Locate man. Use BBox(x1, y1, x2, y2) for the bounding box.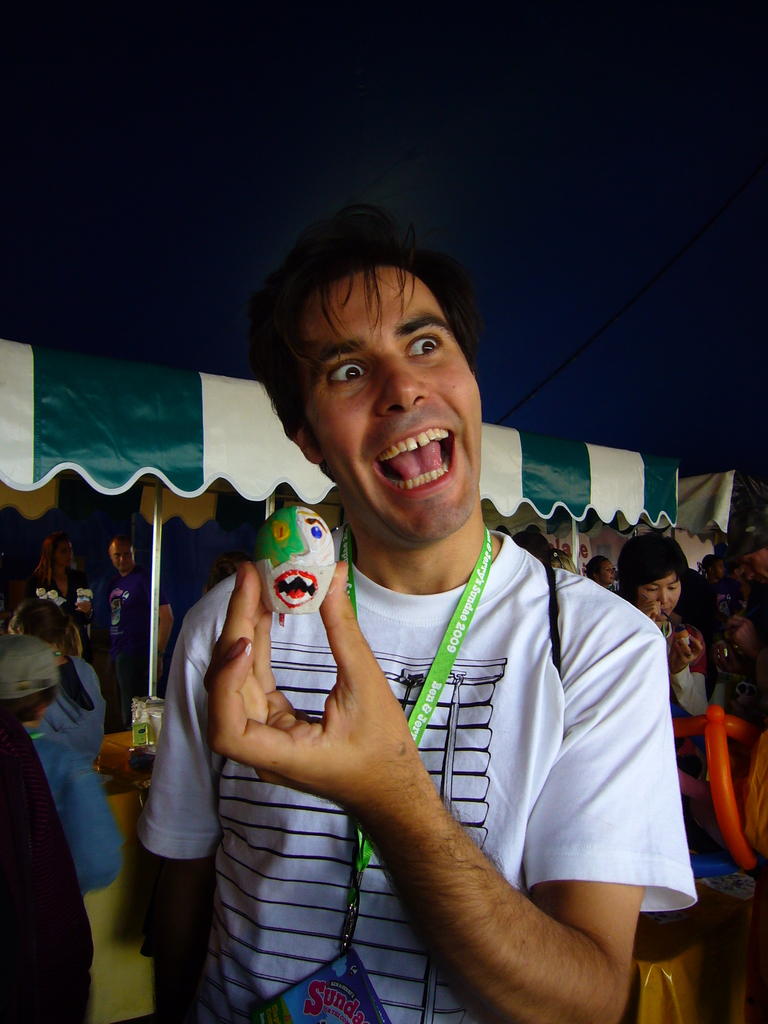
BBox(724, 514, 767, 687).
